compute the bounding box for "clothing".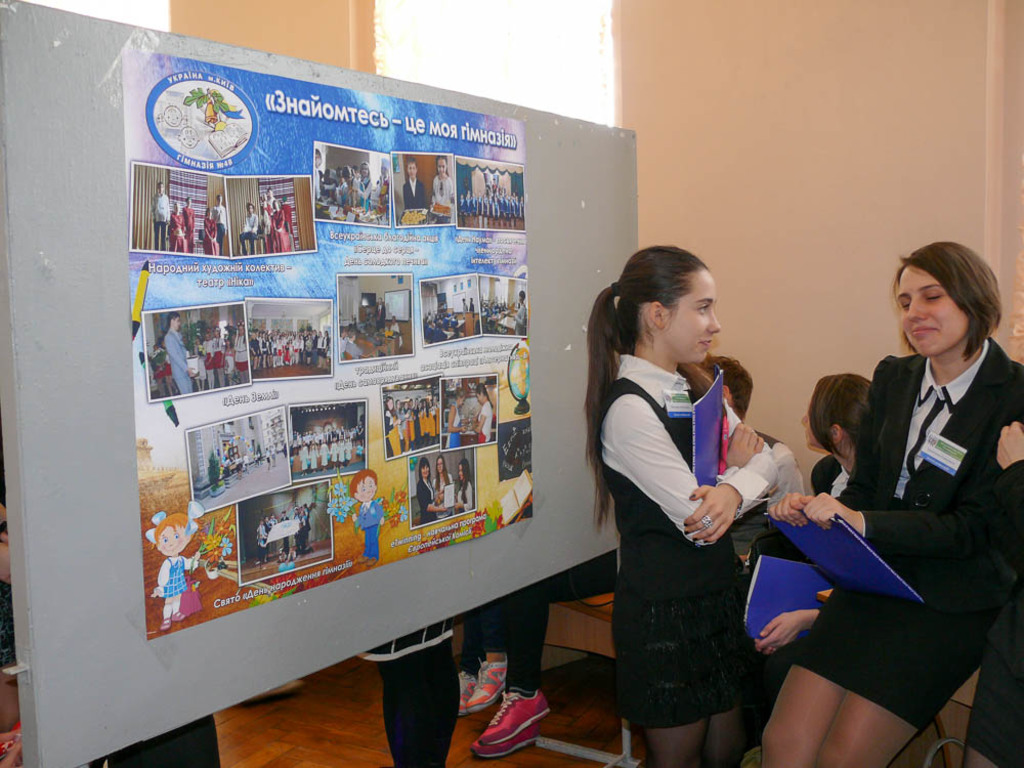
rect(170, 212, 187, 254).
